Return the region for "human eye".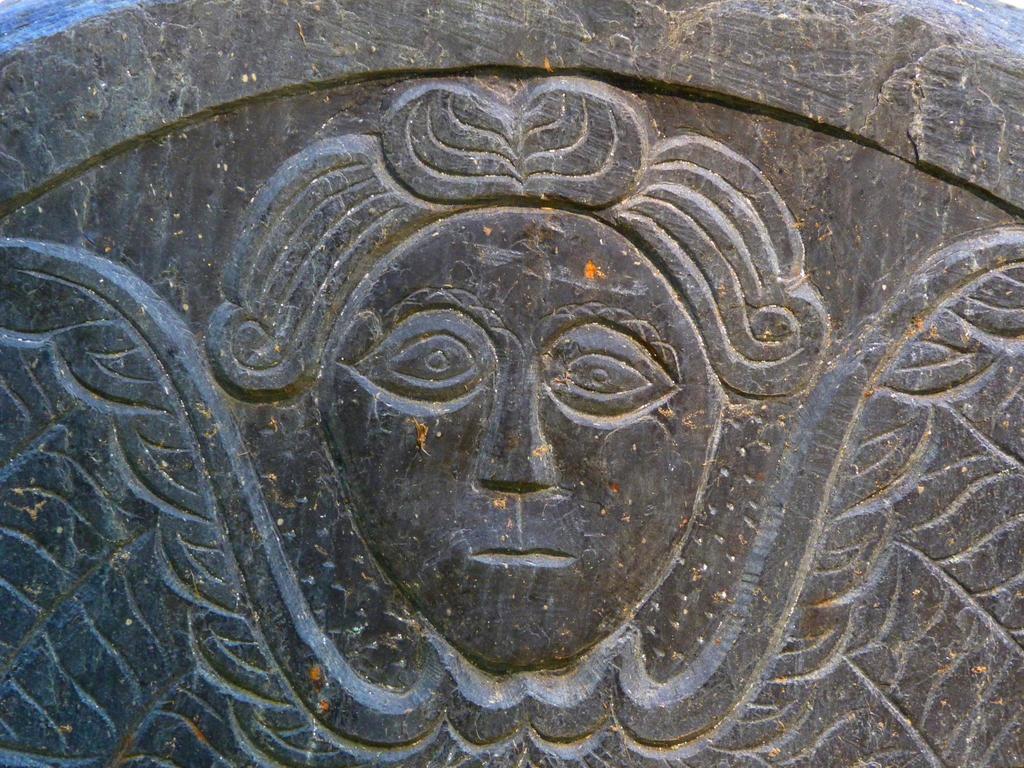
box(365, 333, 468, 409).
